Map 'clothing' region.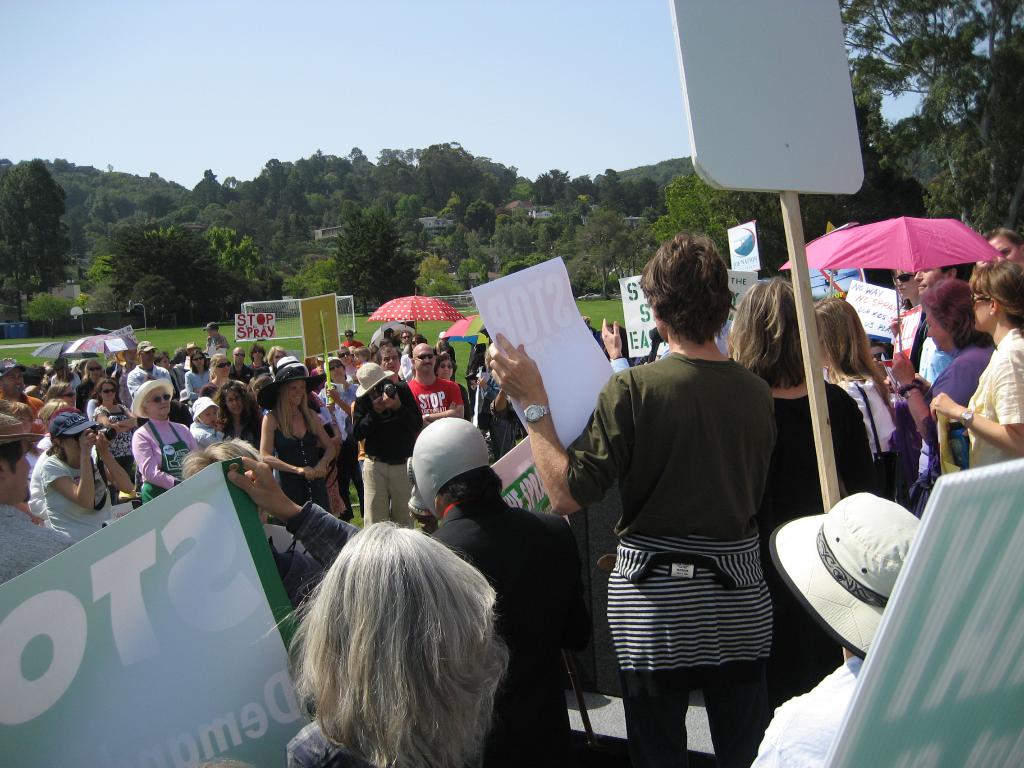
Mapped to left=753, top=653, right=890, bottom=767.
